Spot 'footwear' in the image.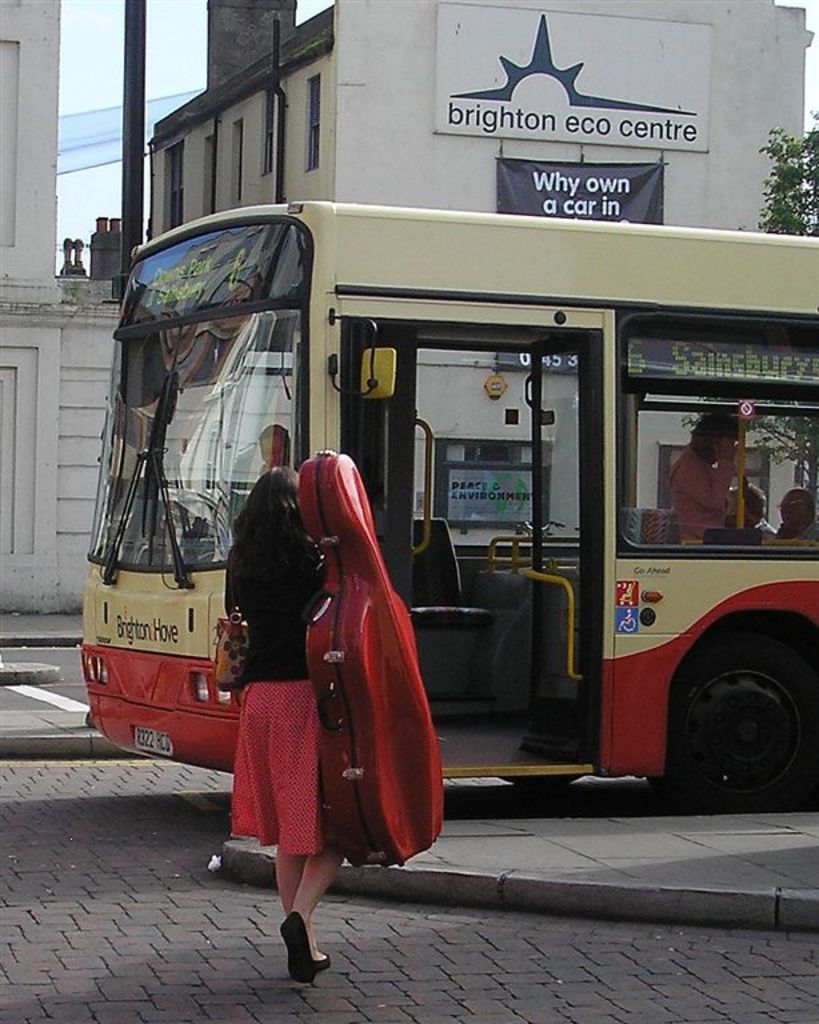
'footwear' found at bbox=[305, 951, 336, 972].
